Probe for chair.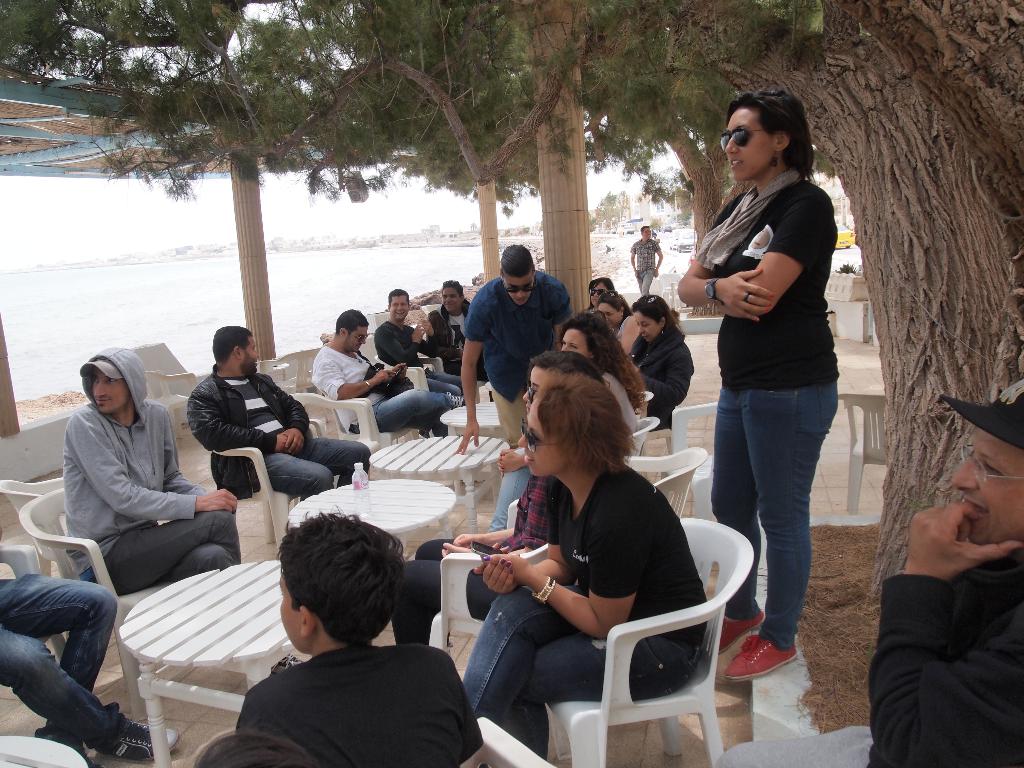
Probe result: region(837, 394, 890, 515).
